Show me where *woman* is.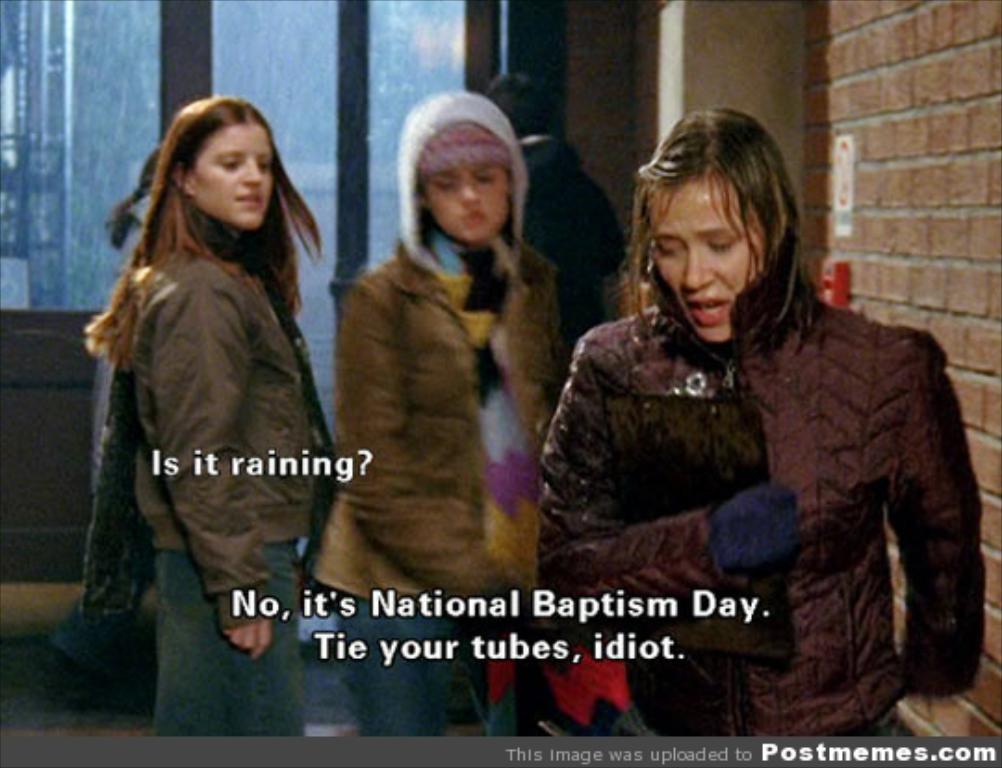
*woman* is at <bbox>302, 85, 572, 736</bbox>.
